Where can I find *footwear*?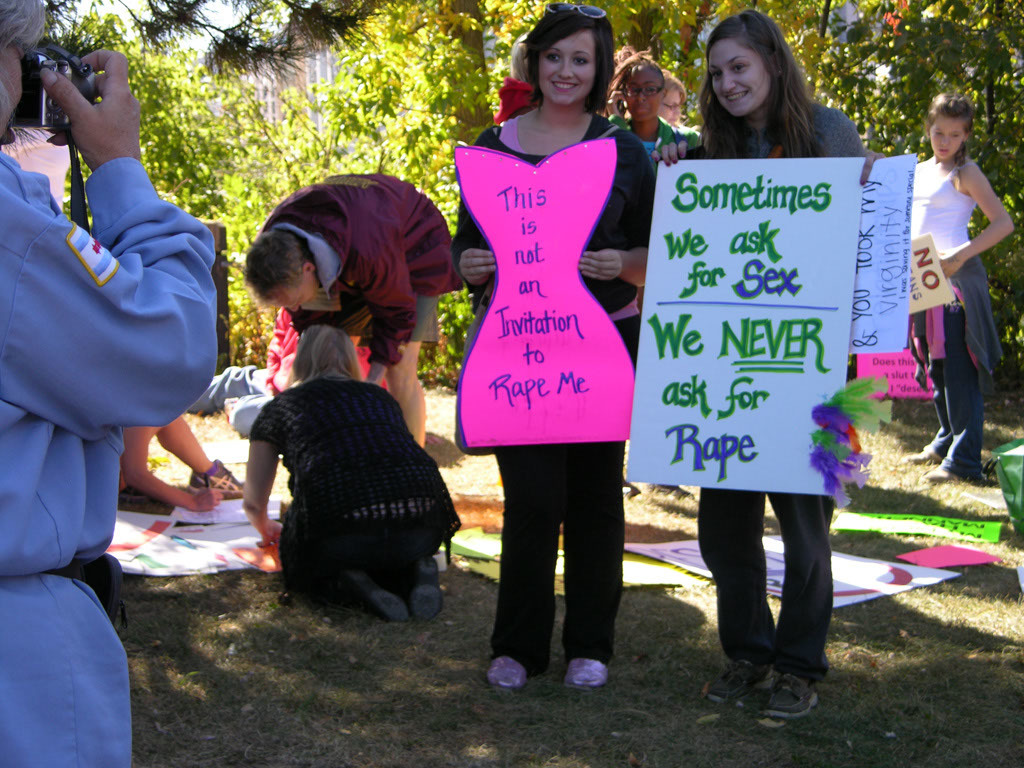
You can find it at region(558, 650, 613, 694).
